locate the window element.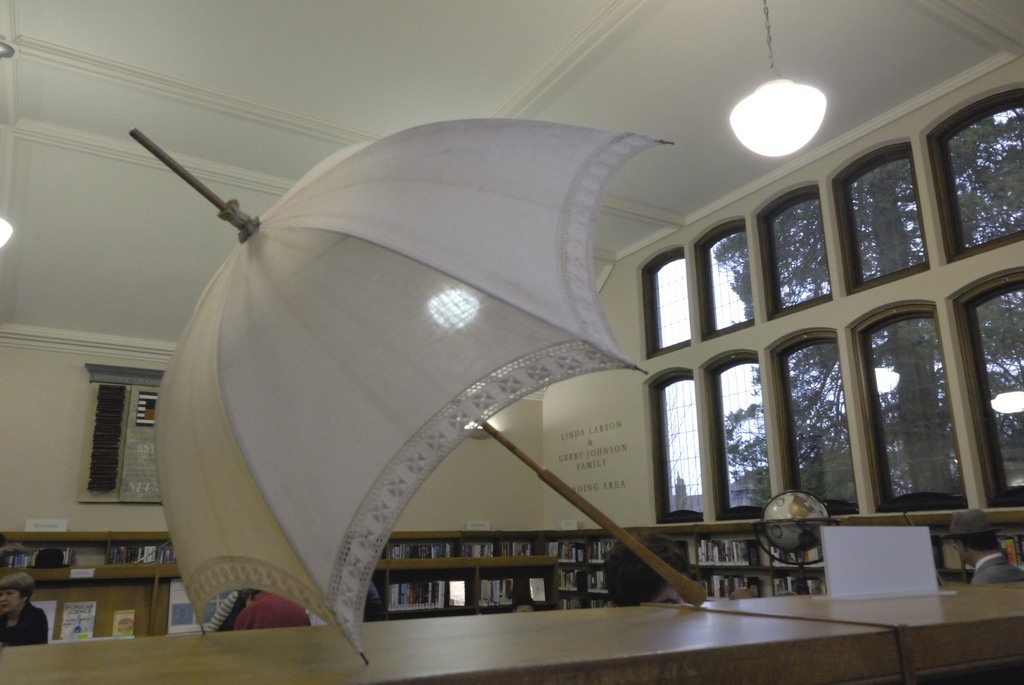
Element bbox: (851, 298, 970, 508).
